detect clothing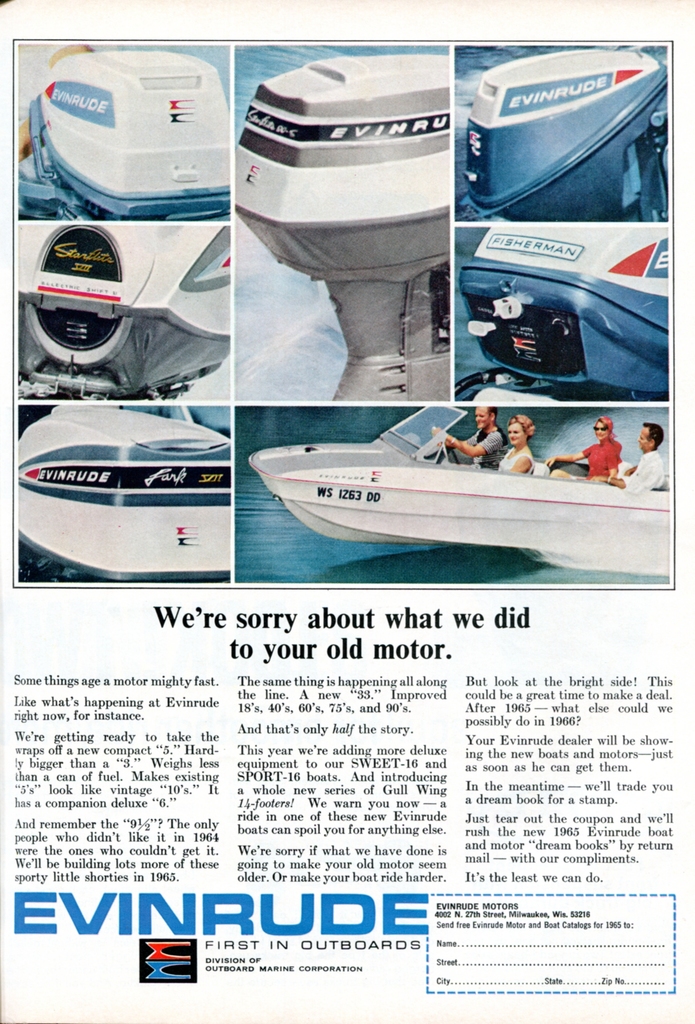
box=[573, 410, 649, 478]
